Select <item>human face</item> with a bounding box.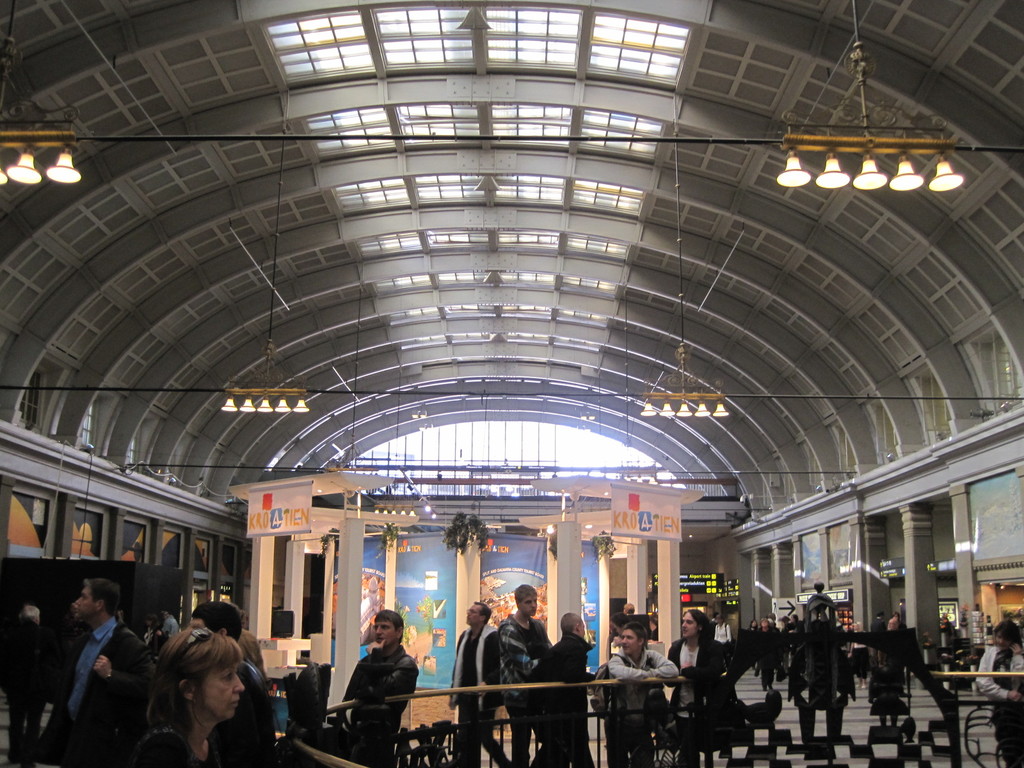
l=682, t=616, r=697, b=637.
